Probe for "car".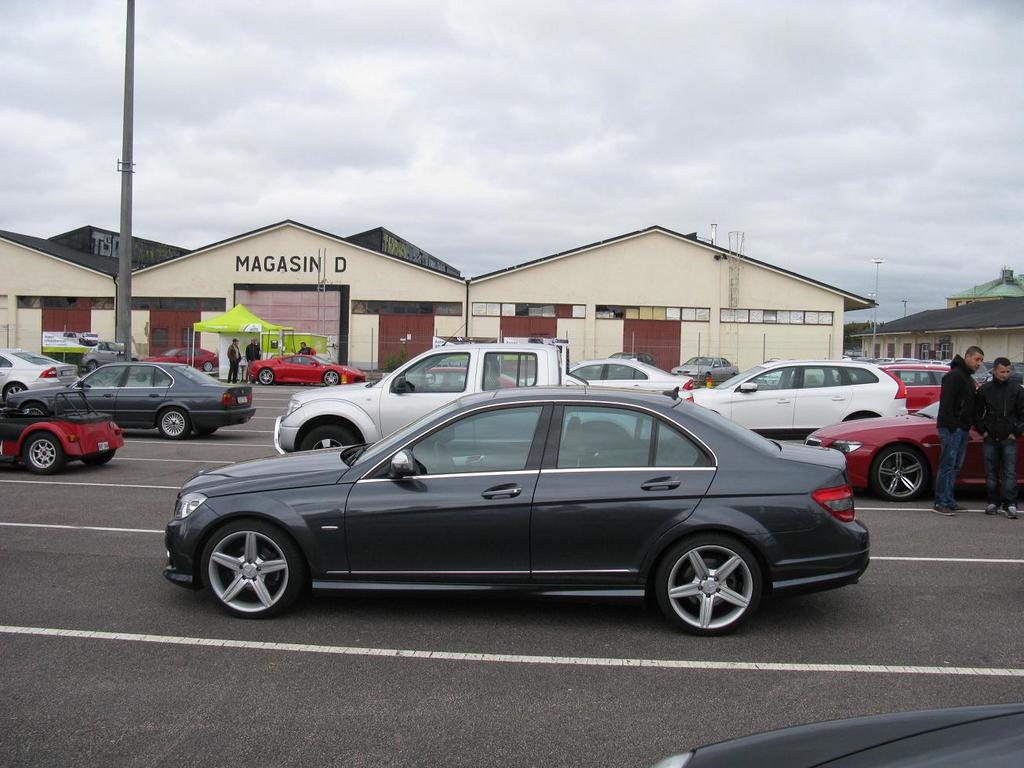
Probe result: bbox(803, 405, 1023, 503).
